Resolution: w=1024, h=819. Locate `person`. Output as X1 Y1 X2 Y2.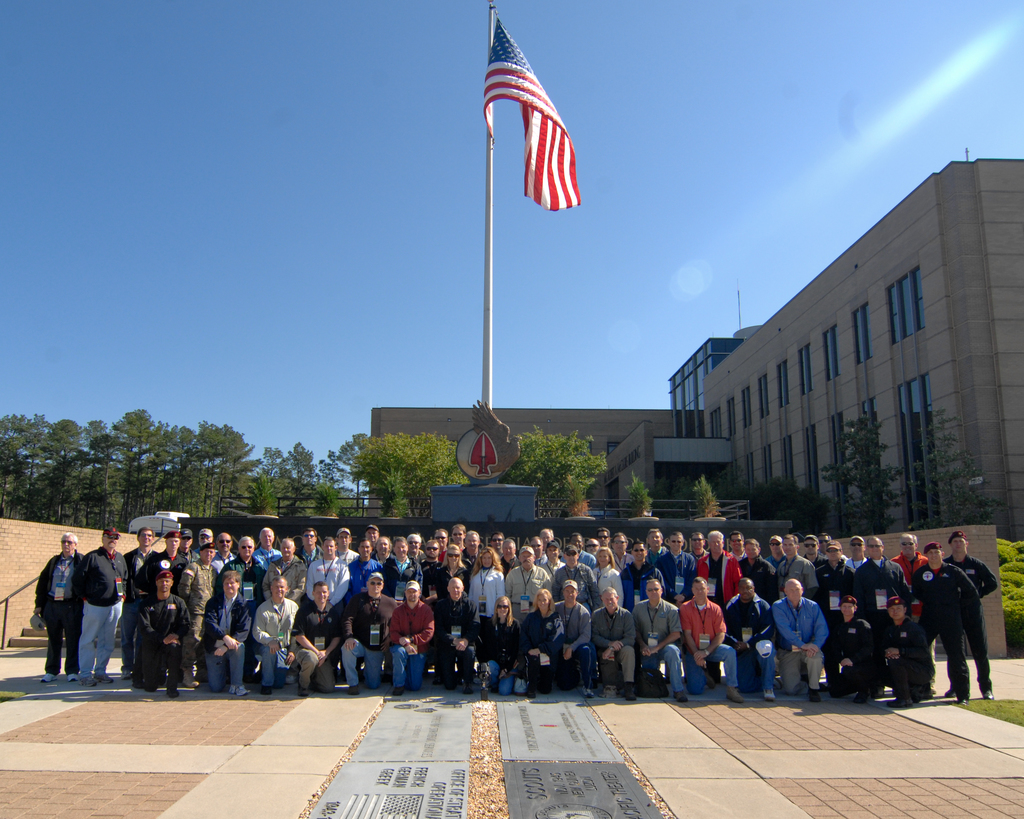
268 537 306 600.
